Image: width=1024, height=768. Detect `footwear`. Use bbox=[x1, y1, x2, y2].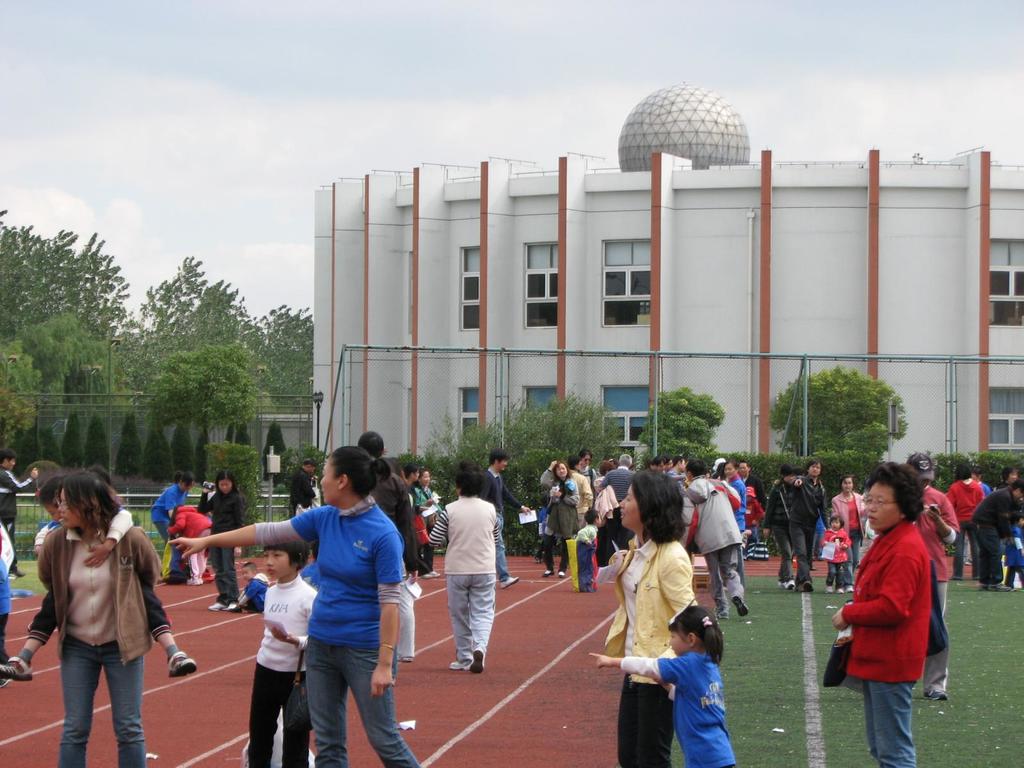
bbox=[928, 685, 952, 705].
